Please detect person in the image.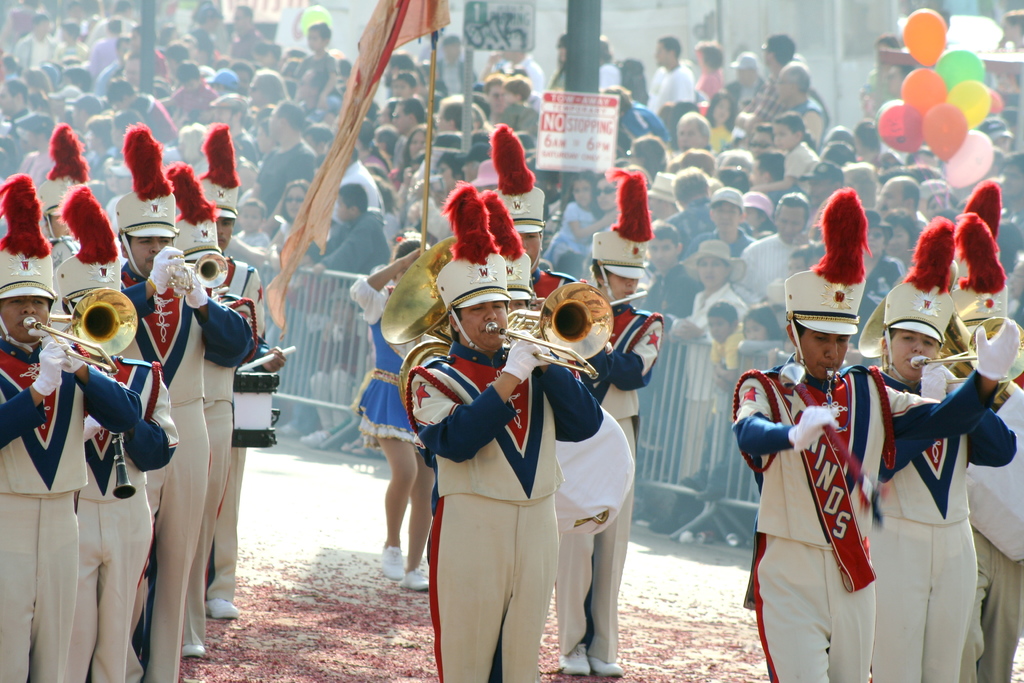
box(733, 270, 1023, 682).
